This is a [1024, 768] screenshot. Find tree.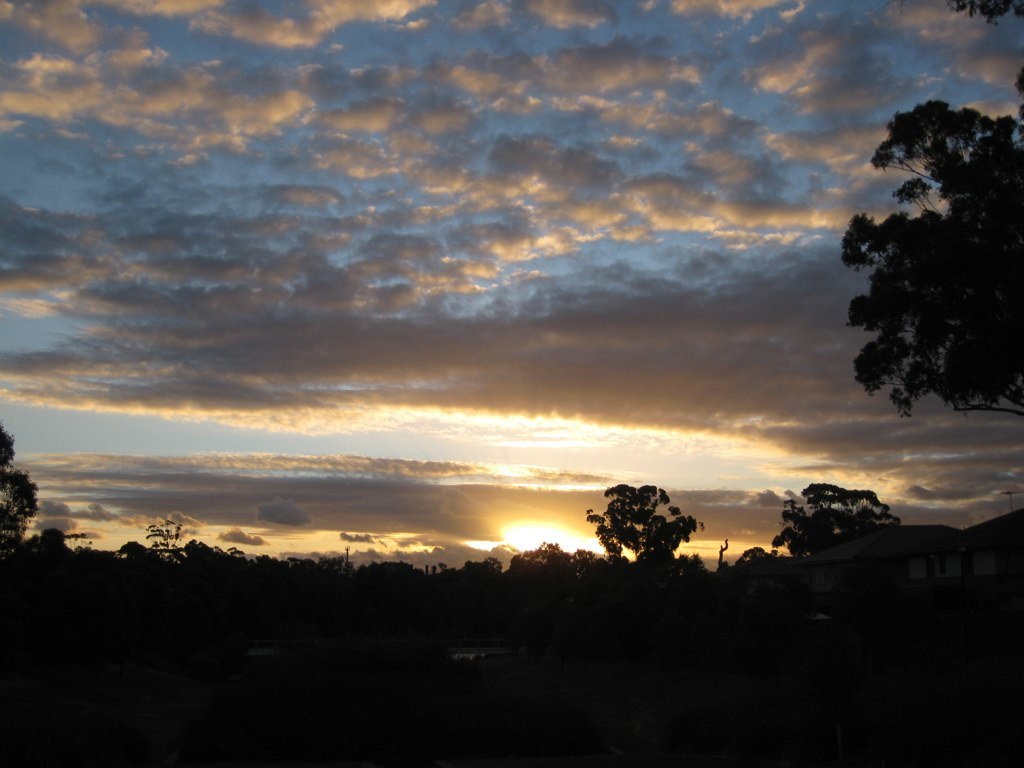
Bounding box: rect(180, 534, 239, 557).
